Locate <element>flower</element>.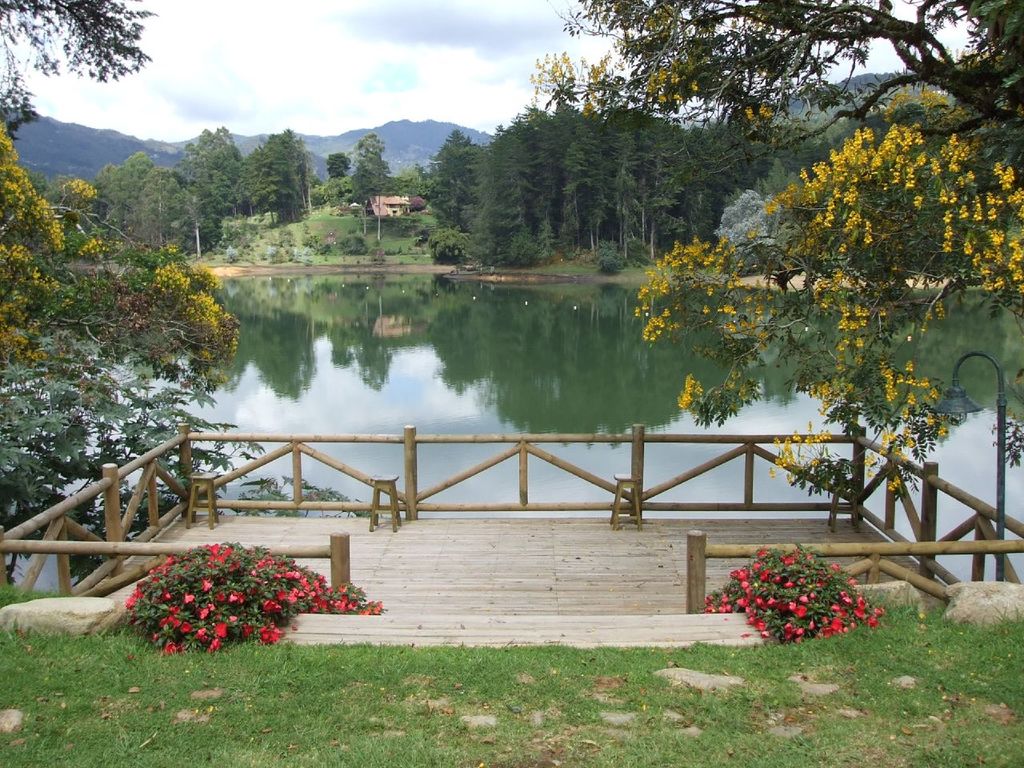
Bounding box: Rect(215, 622, 225, 636).
